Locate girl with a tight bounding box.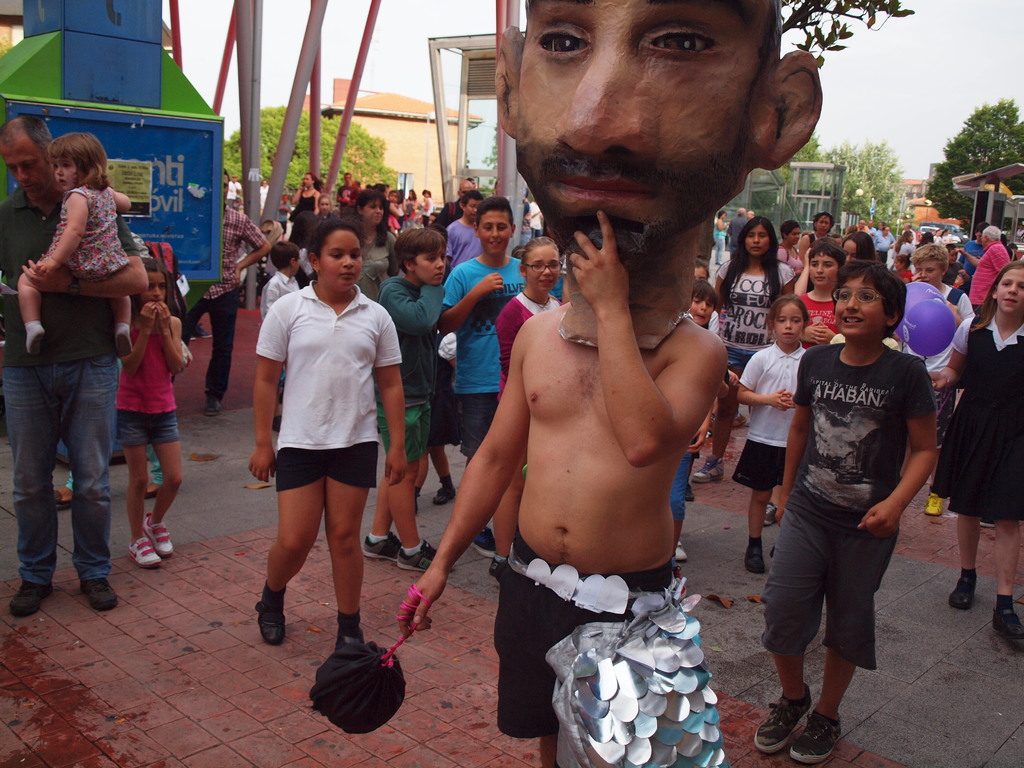
(x1=20, y1=131, x2=131, y2=358).
